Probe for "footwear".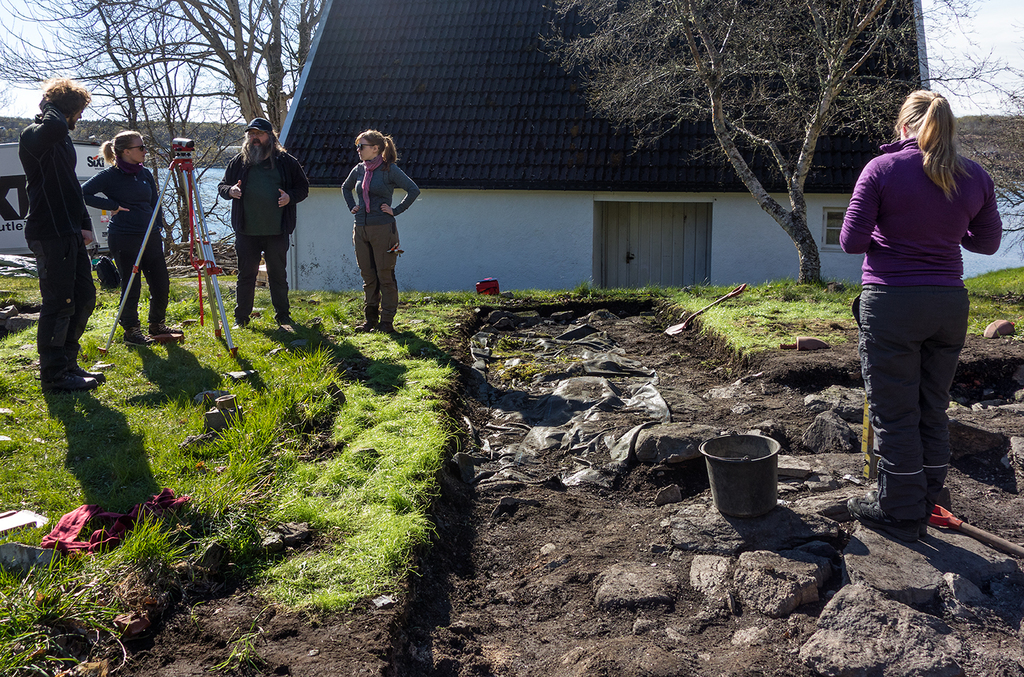
Probe result: (x1=38, y1=370, x2=96, y2=391).
